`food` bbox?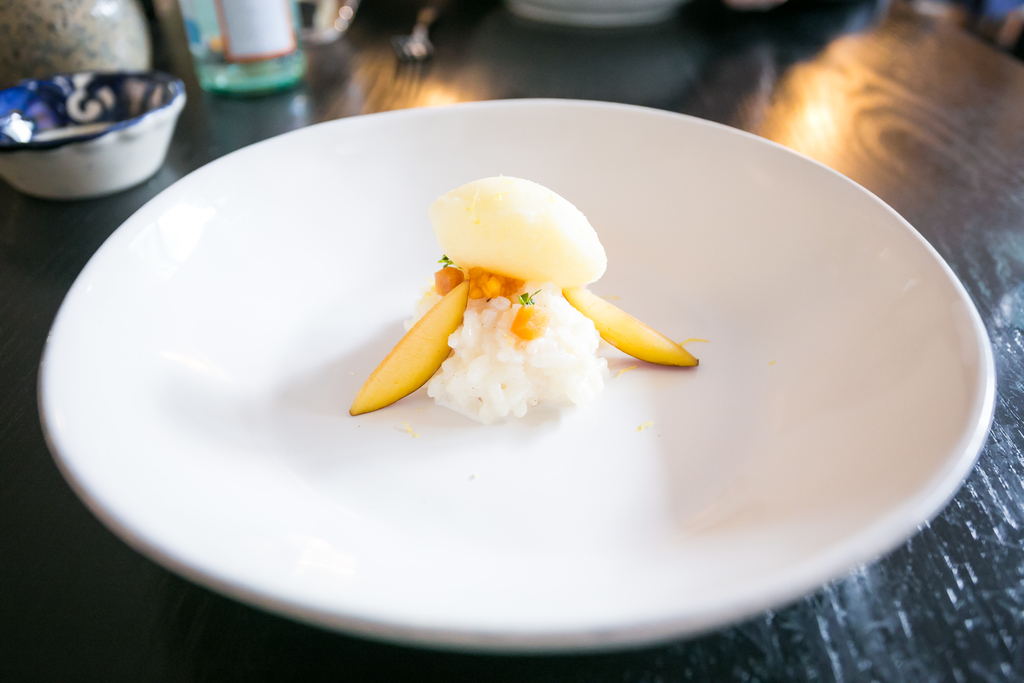
detection(355, 183, 712, 393)
